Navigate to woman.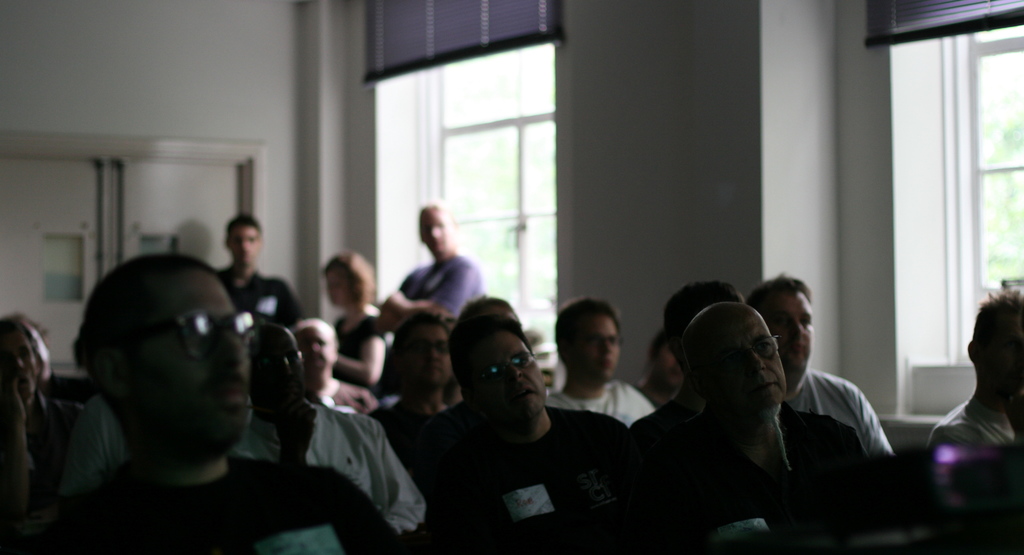
Navigation target: (x1=0, y1=308, x2=89, y2=502).
